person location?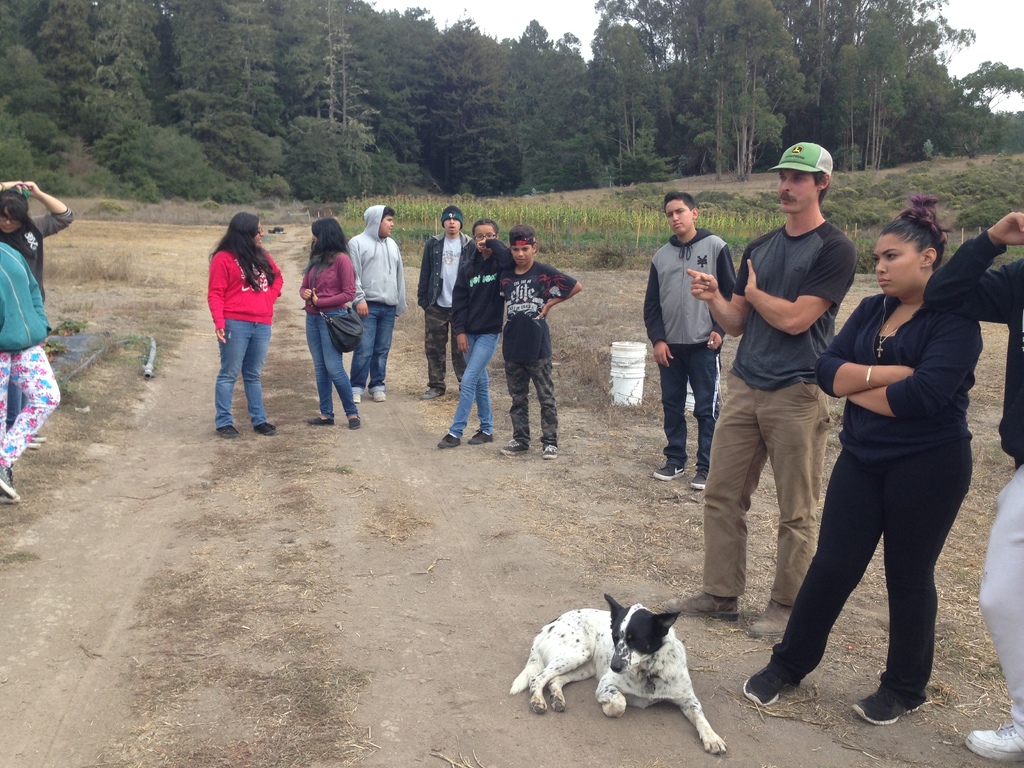
[684,140,833,646]
